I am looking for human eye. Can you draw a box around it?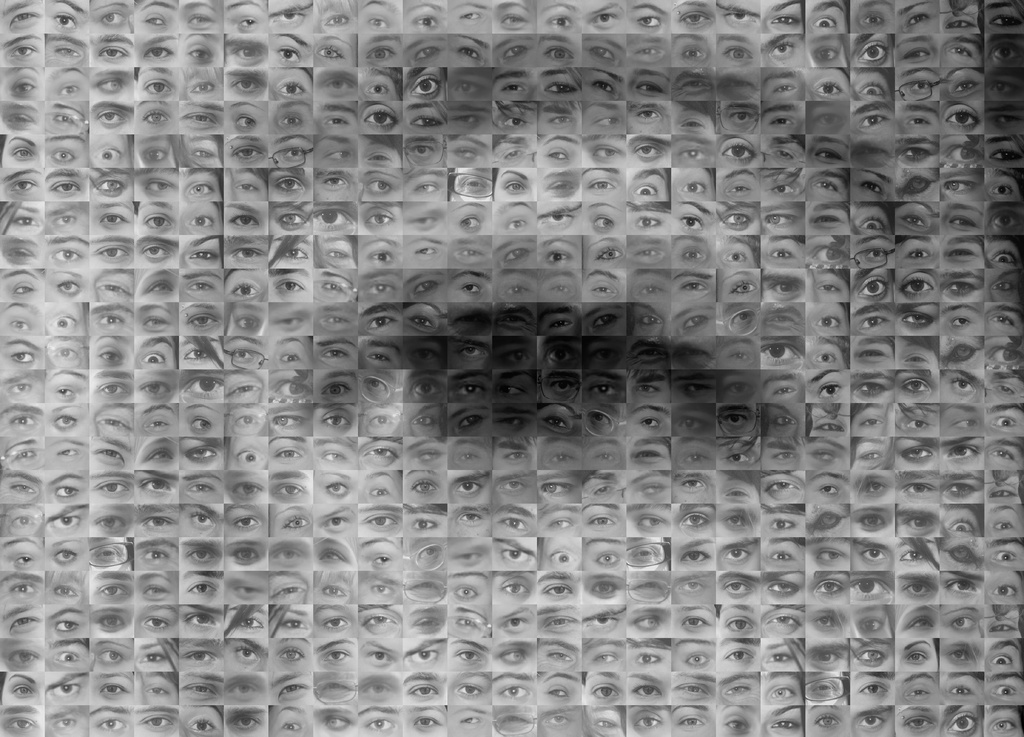
Sure, the bounding box is [x1=767, y1=717, x2=796, y2=733].
